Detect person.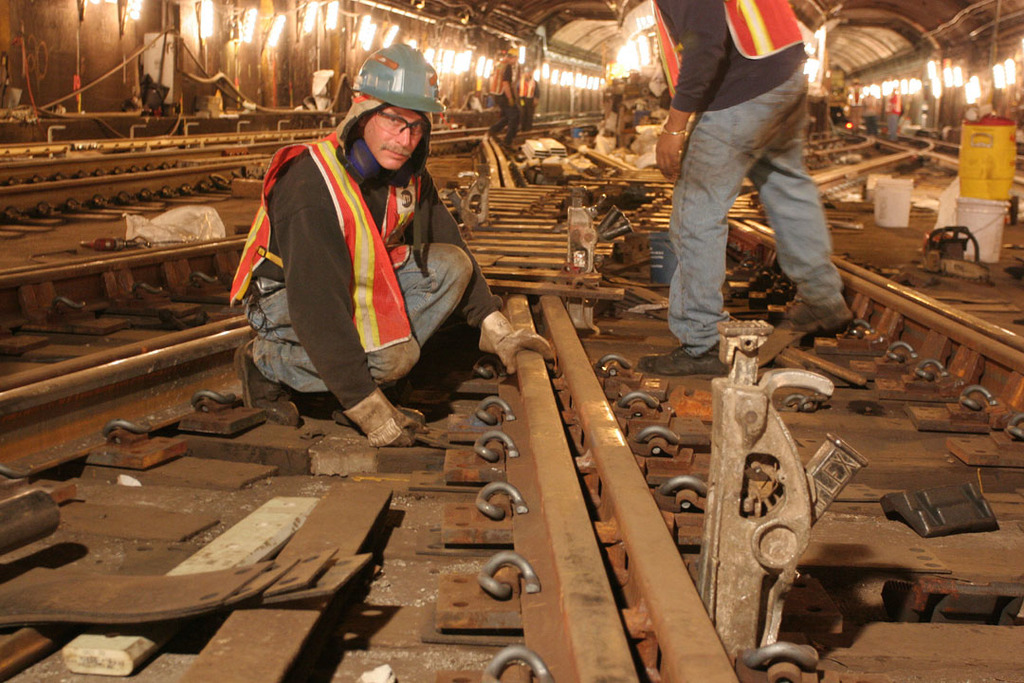
Detected at <bbox>860, 83, 882, 138</bbox>.
